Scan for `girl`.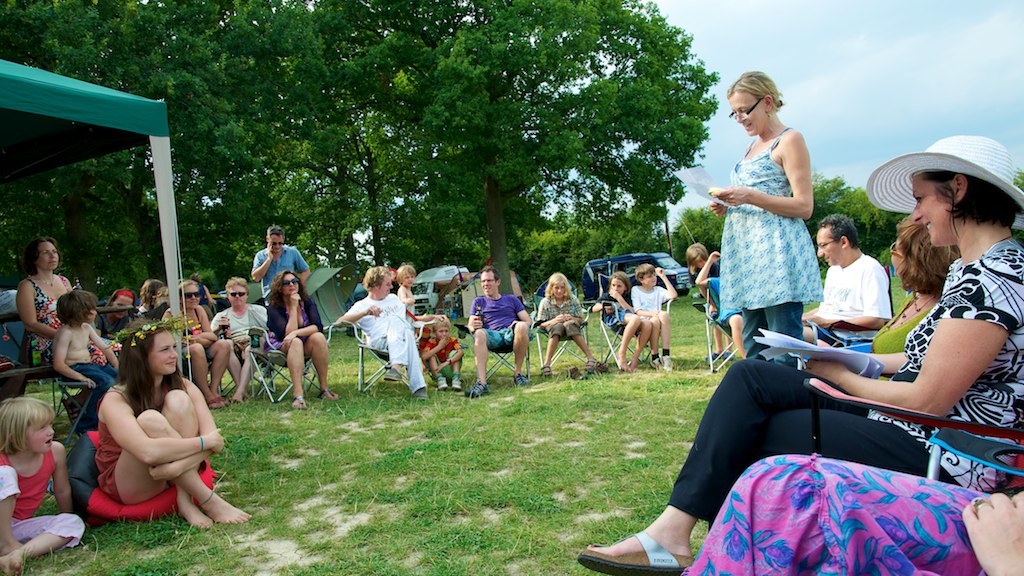
Scan result: pyautogui.locateOnScreen(598, 271, 650, 365).
